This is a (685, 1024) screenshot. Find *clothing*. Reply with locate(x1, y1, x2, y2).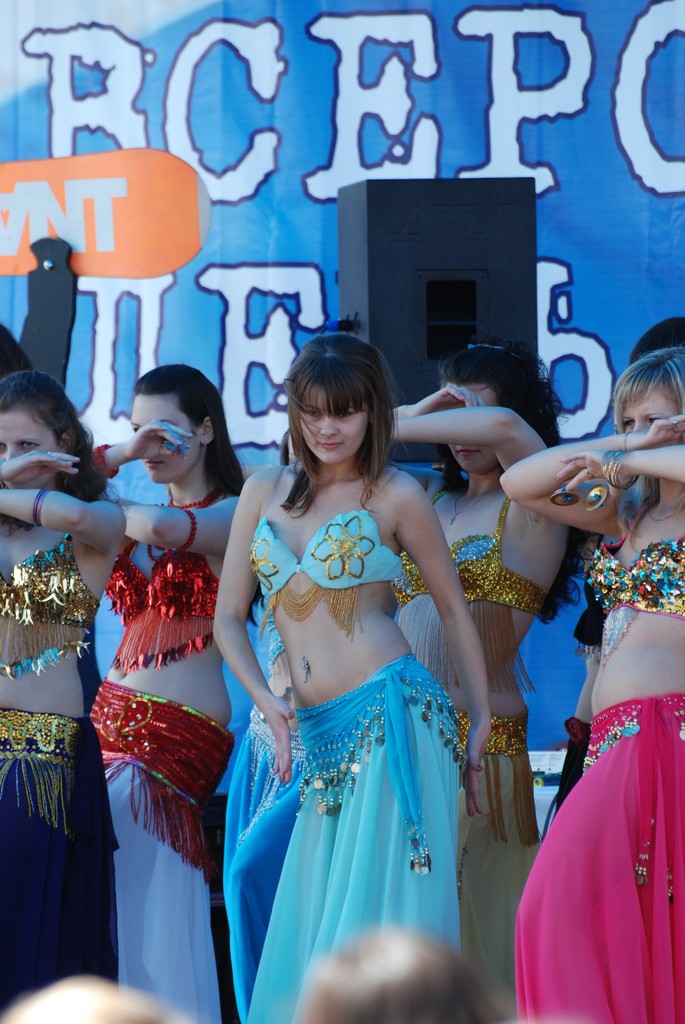
locate(512, 688, 684, 1023).
